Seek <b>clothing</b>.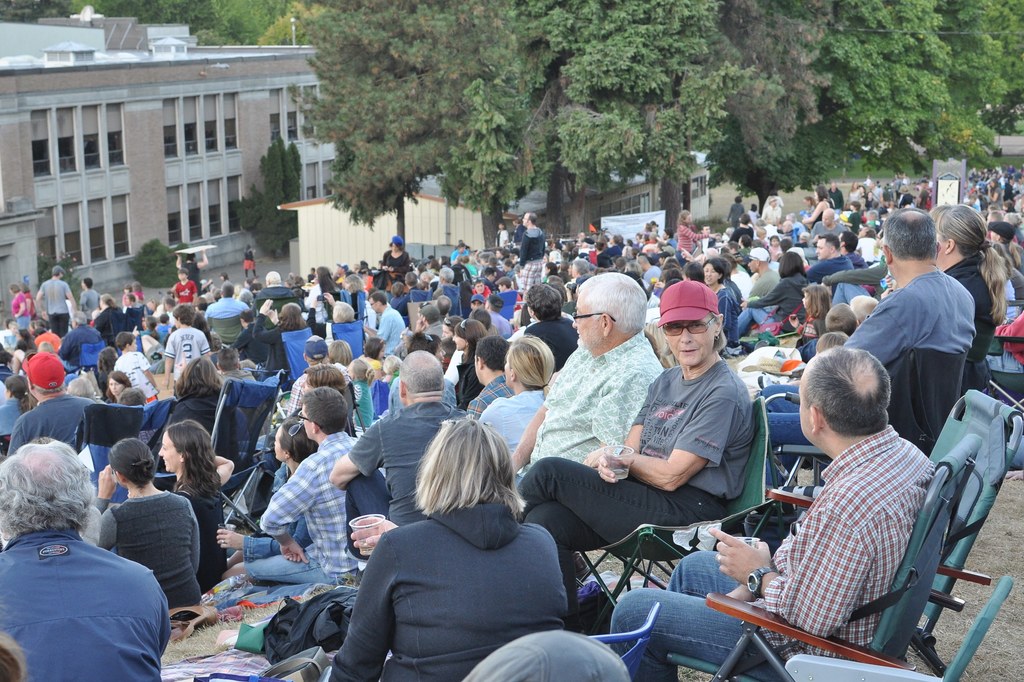
[668,237,682,250].
